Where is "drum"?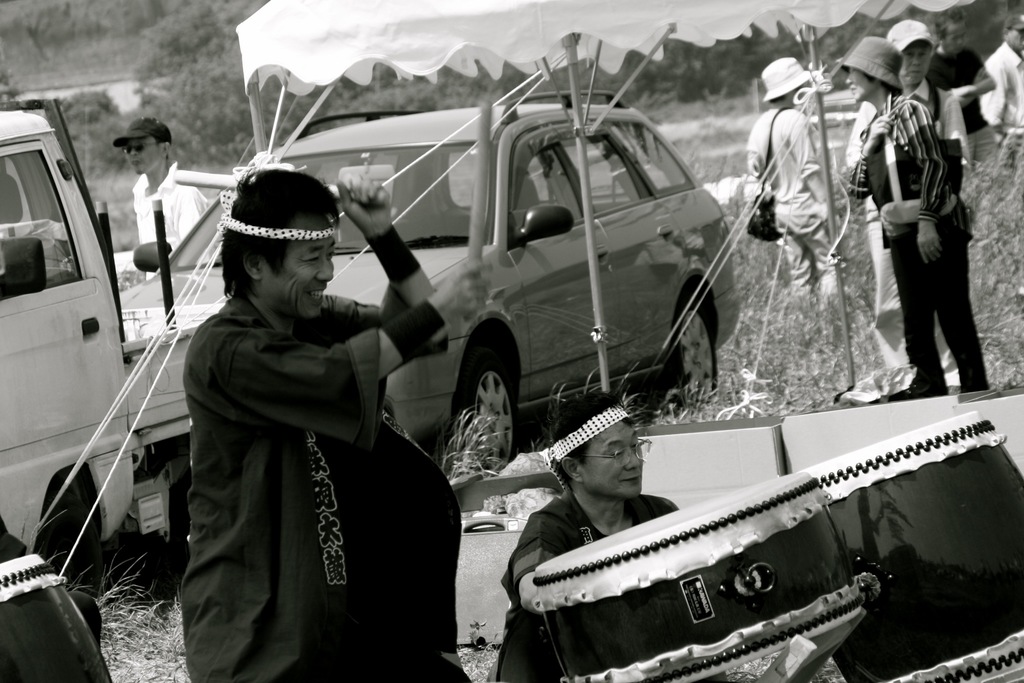
529:475:866:682.
